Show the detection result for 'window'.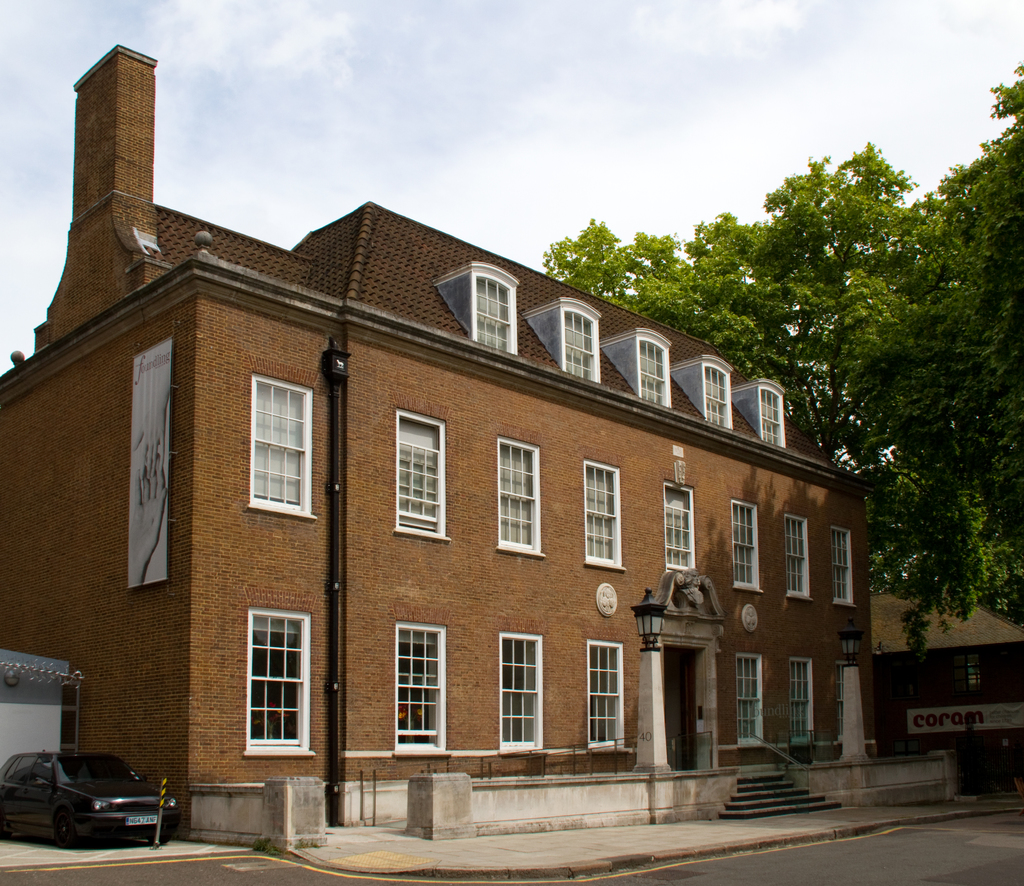
[672,352,736,429].
